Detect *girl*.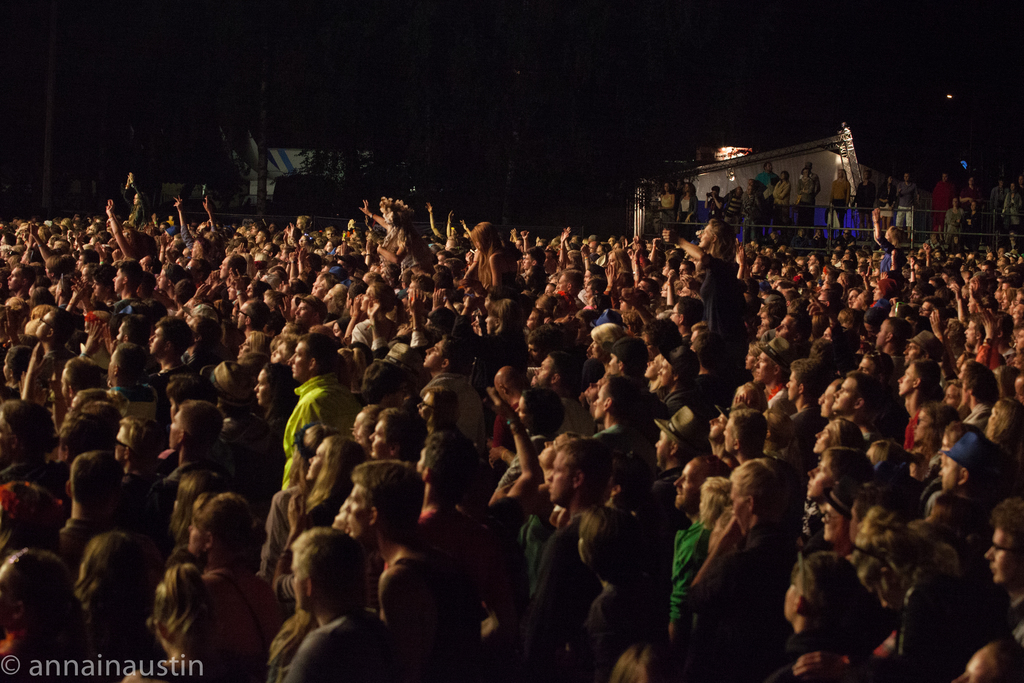
Detected at select_region(469, 219, 507, 289).
